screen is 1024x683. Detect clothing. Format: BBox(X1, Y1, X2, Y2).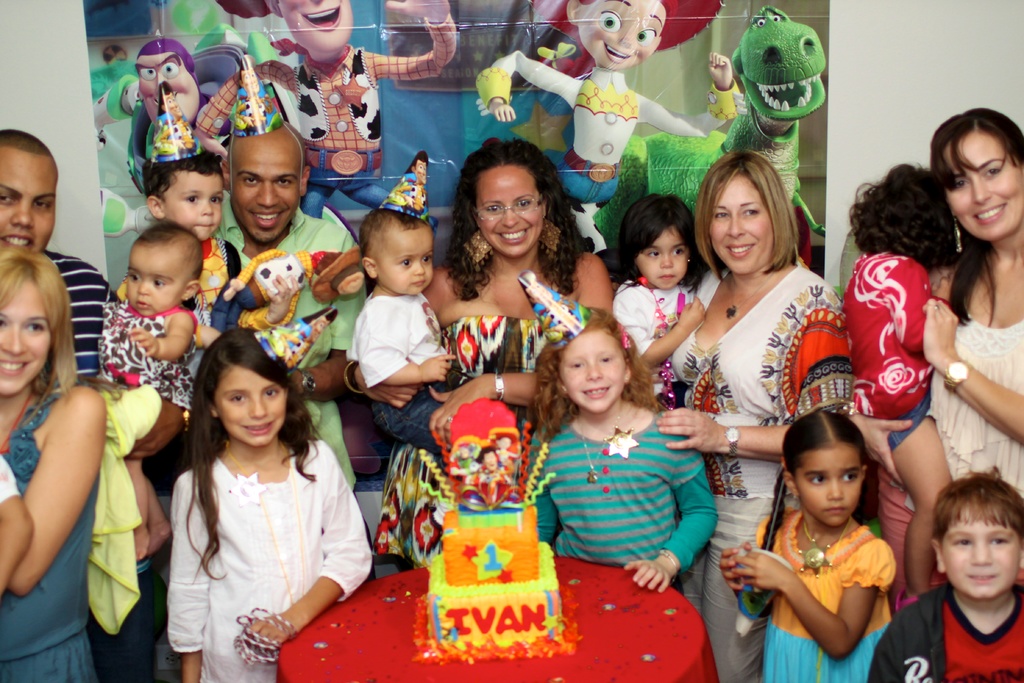
BBox(33, 247, 135, 598).
